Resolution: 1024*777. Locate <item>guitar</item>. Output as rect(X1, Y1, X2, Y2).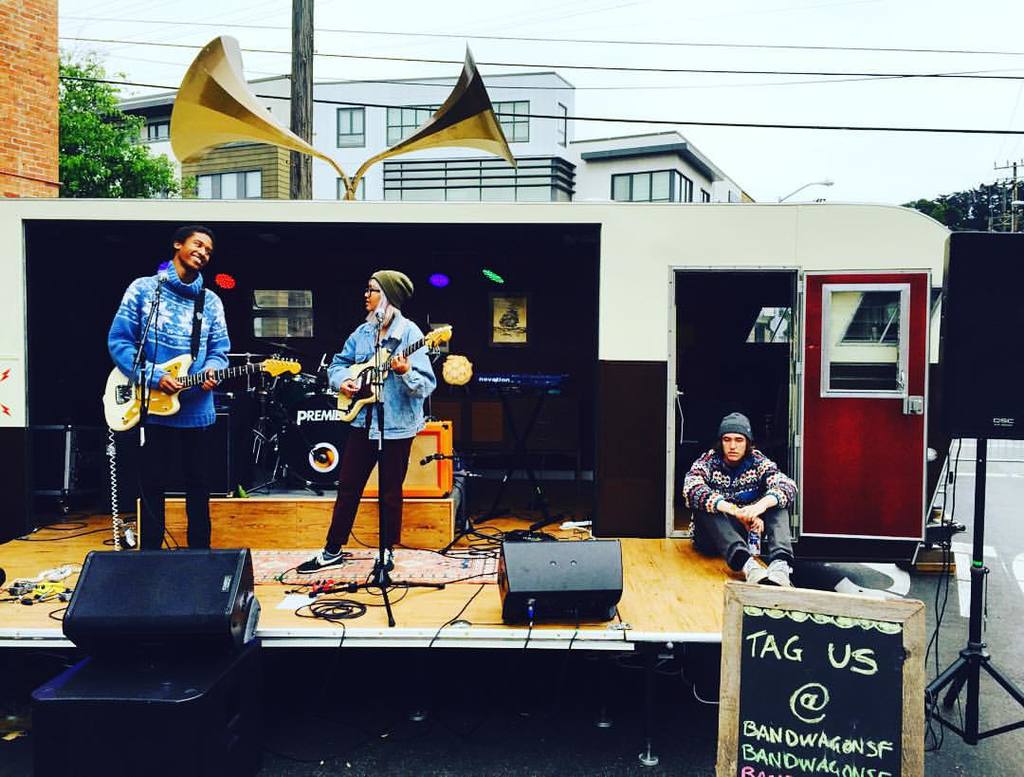
rect(336, 325, 448, 422).
